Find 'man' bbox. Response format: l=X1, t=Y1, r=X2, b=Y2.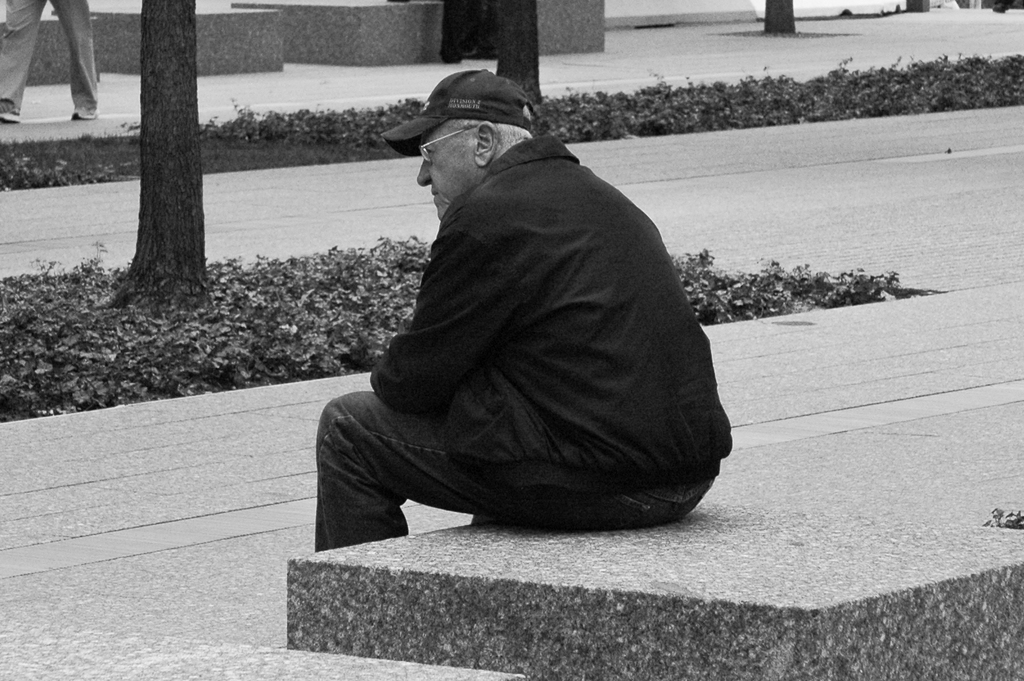
l=339, t=82, r=737, b=576.
